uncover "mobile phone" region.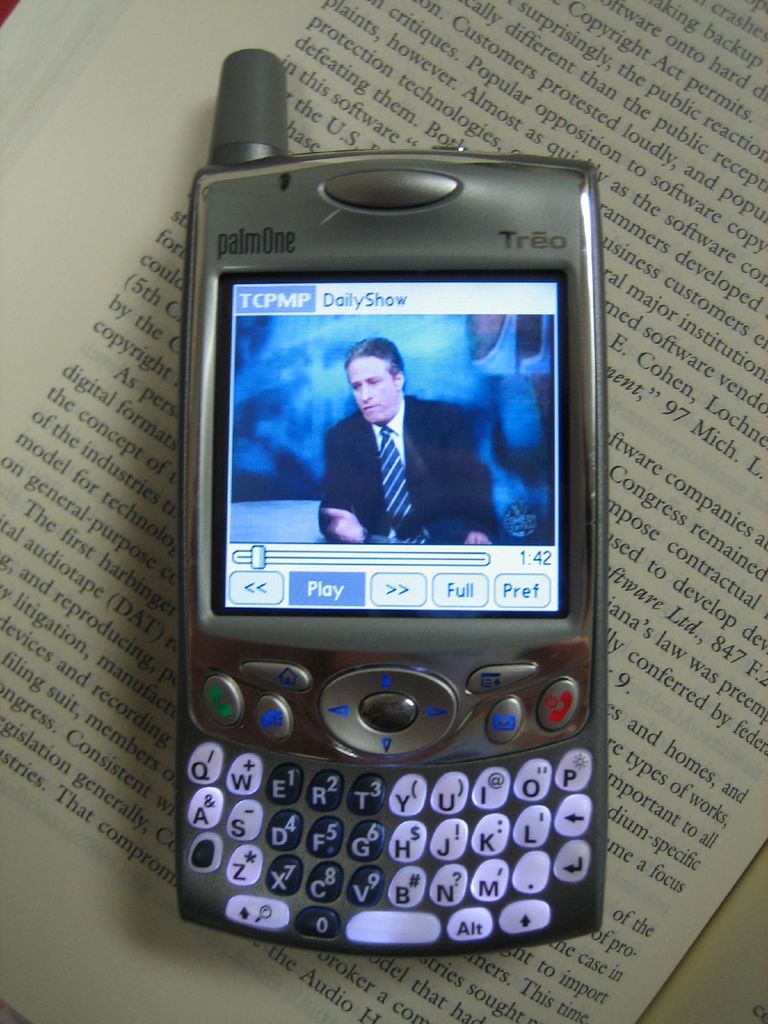
Uncovered: (125,96,636,939).
